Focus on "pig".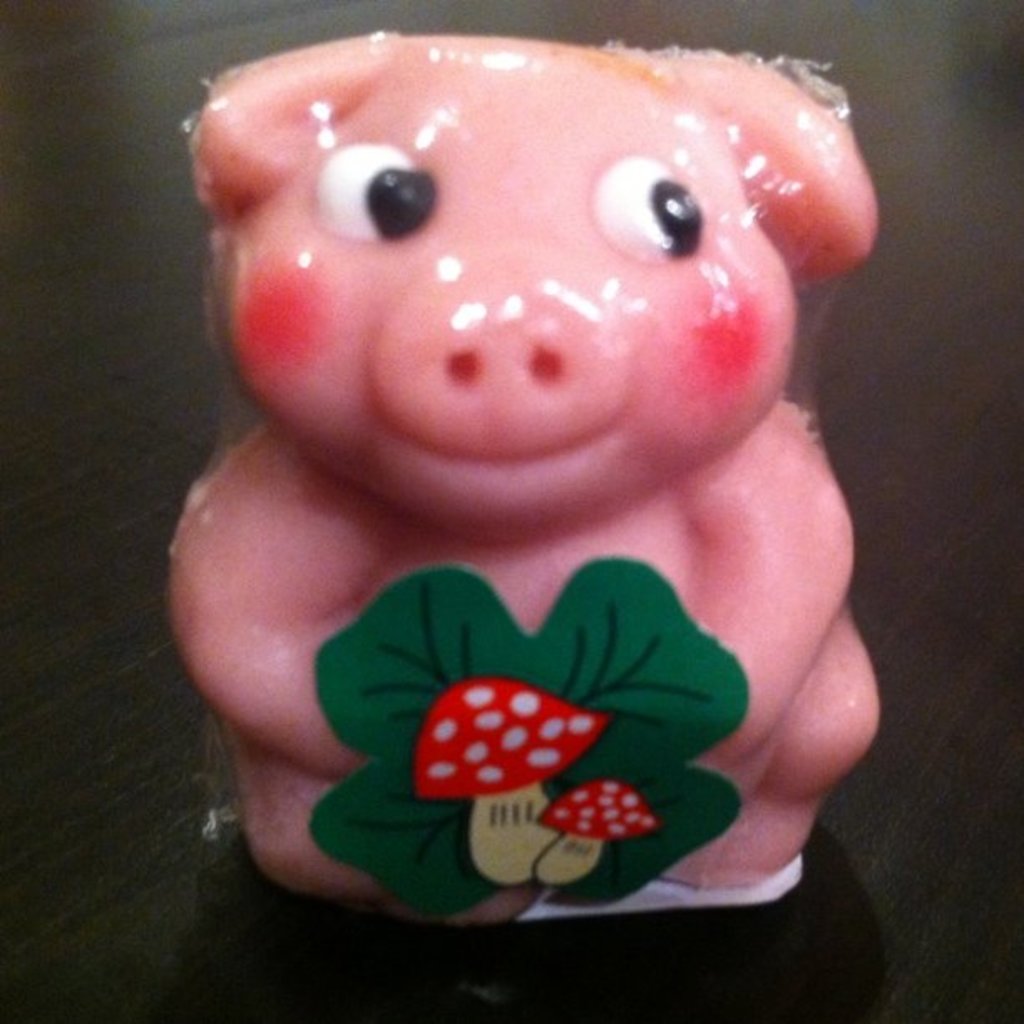
Focused at bbox(164, 25, 878, 932).
